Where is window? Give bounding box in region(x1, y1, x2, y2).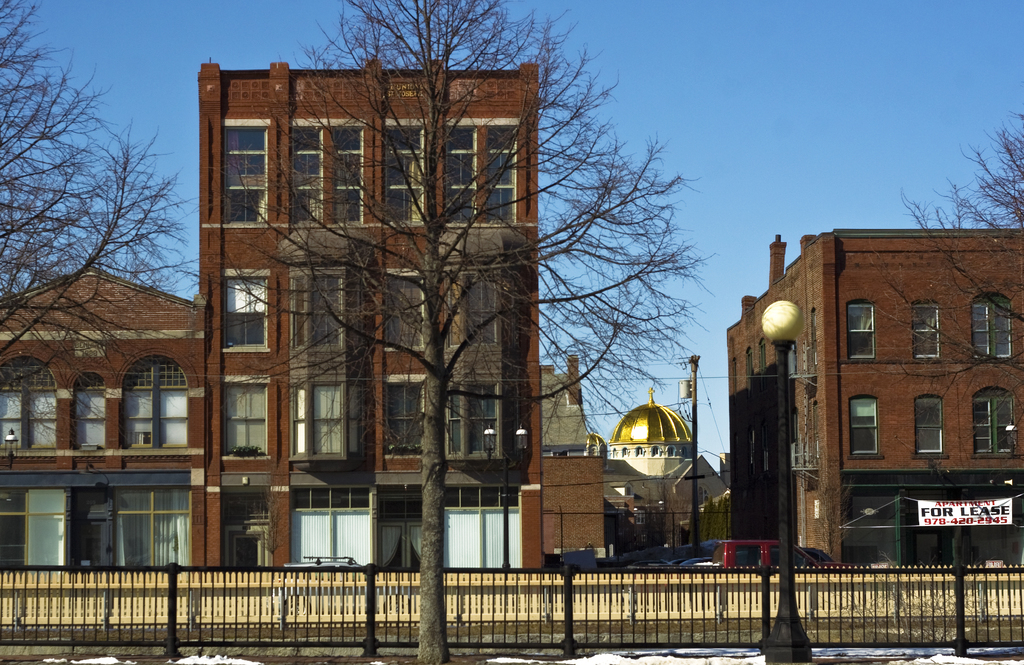
region(0, 490, 65, 578).
